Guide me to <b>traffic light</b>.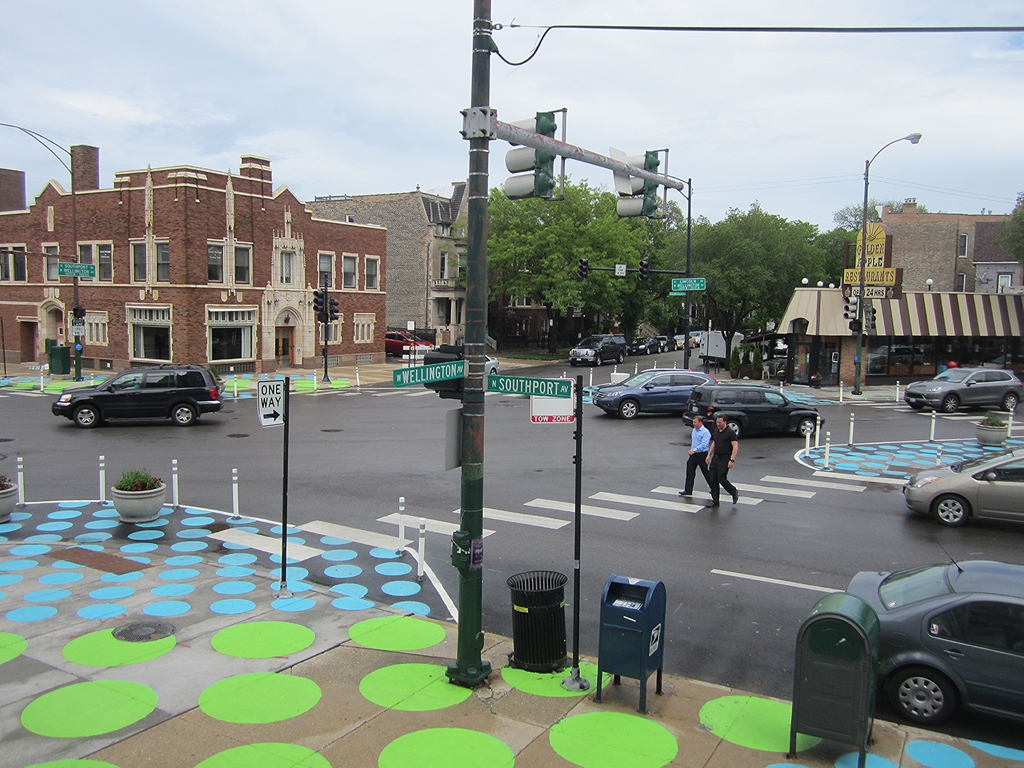
Guidance: [x1=330, y1=298, x2=337, y2=321].
